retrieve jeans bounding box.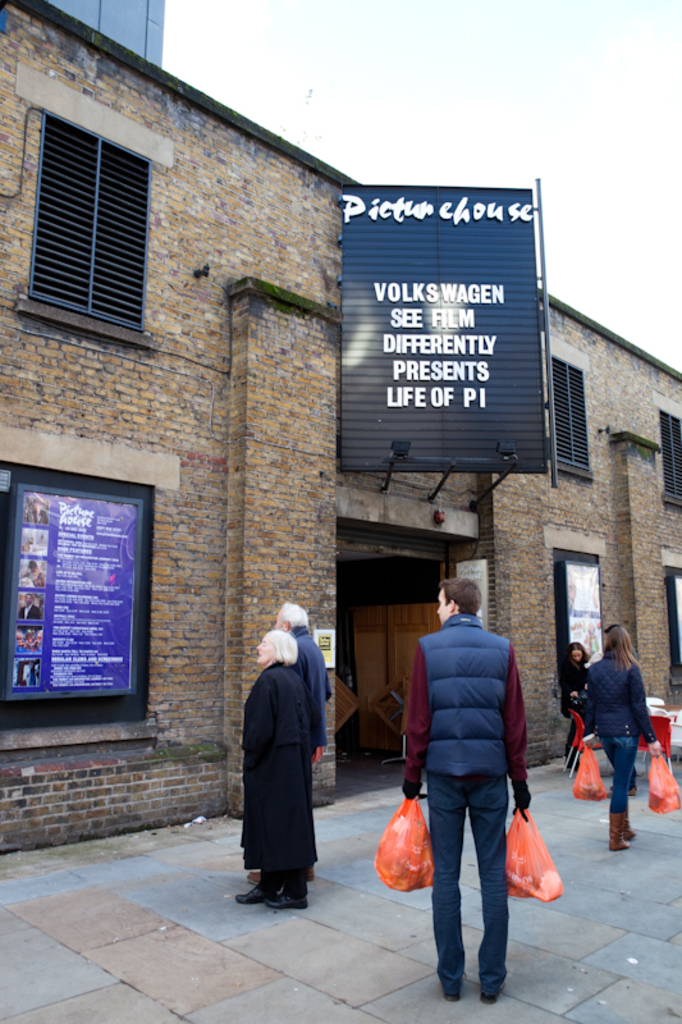
Bounding box: [left=425, top=773, right=508, bottom=996].
